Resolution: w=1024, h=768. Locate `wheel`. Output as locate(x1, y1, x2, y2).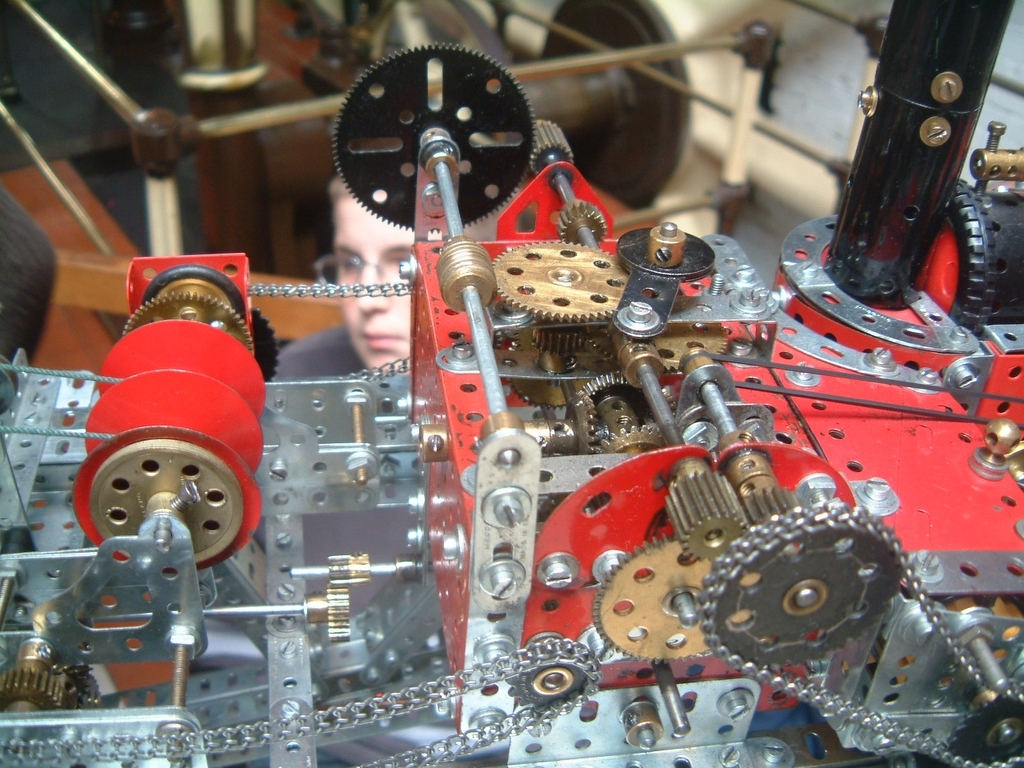
locate(950, 685, 1023, 767).
